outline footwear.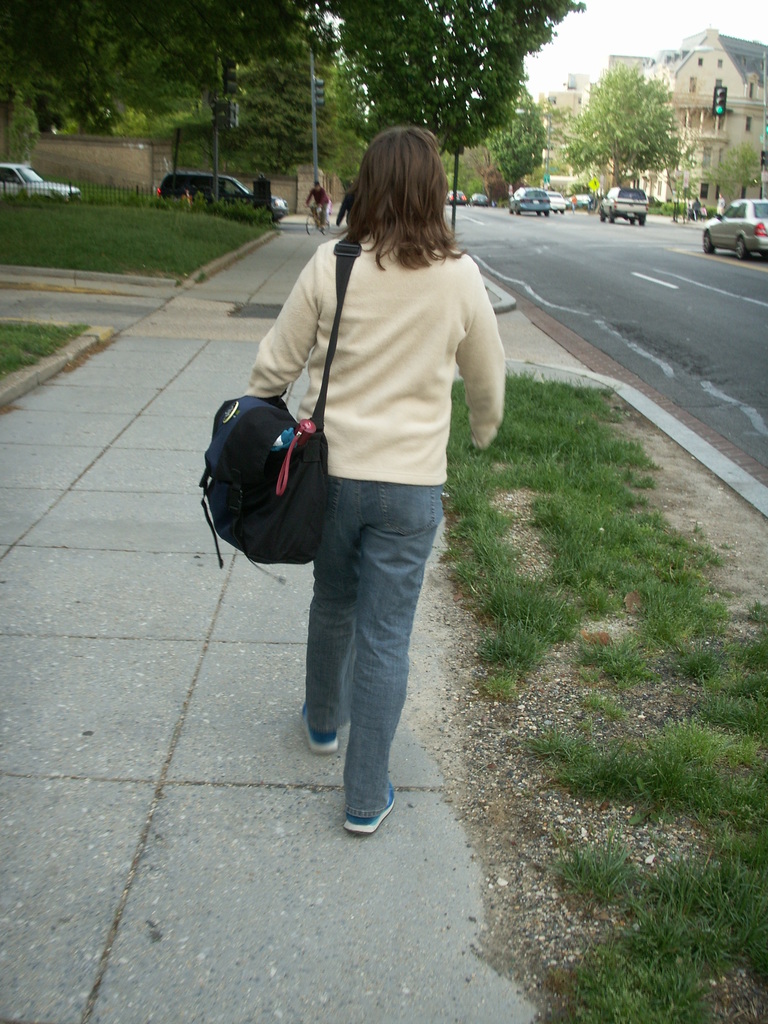
Outline: (x1=345, y1=780, x2=396, y2=834).
